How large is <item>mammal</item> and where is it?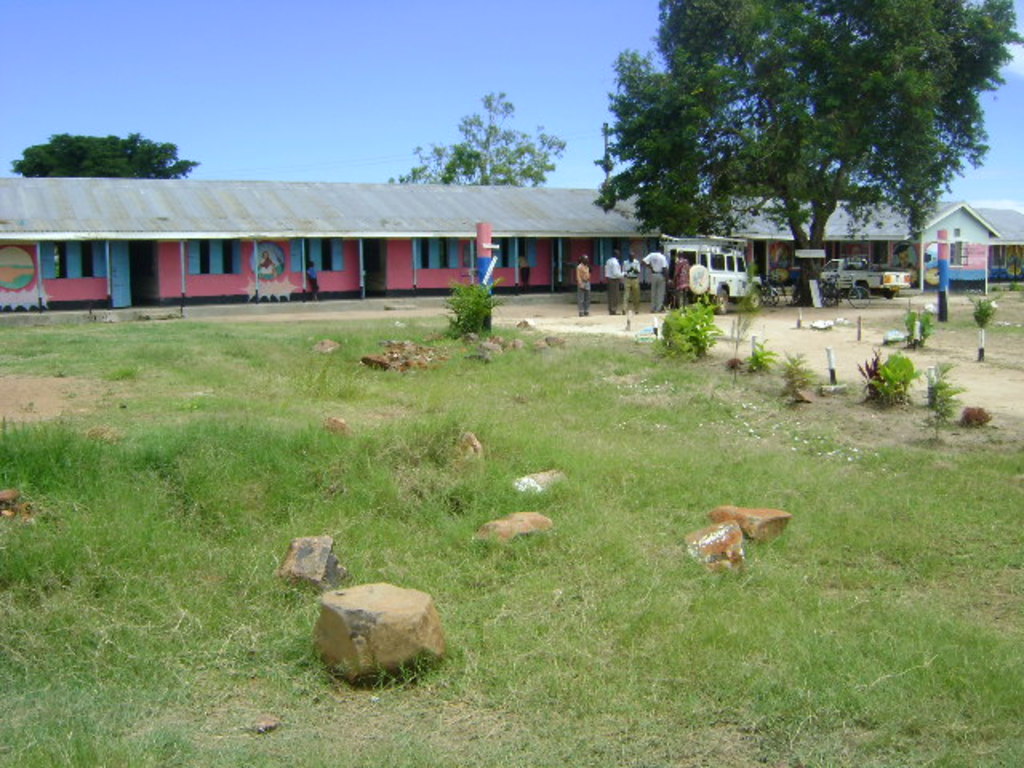
Bounding box: box(640, 248, 670, 310).
